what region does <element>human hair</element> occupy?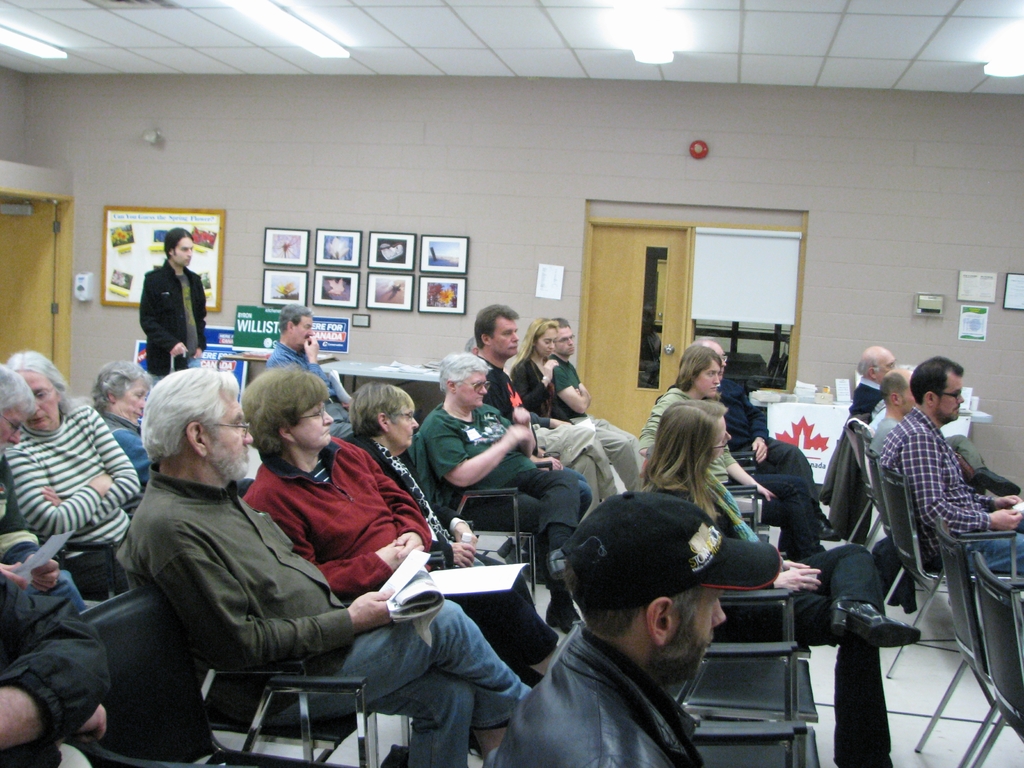
[851,356,882,374].
